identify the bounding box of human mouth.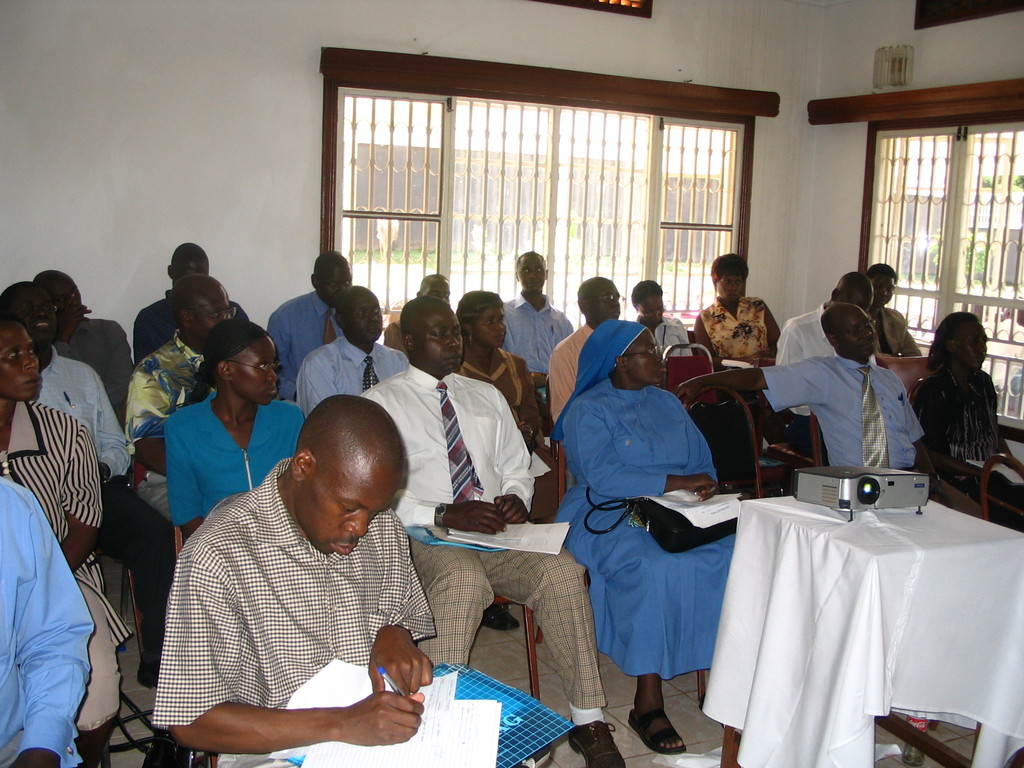
region(444, 352, 461, 371).
